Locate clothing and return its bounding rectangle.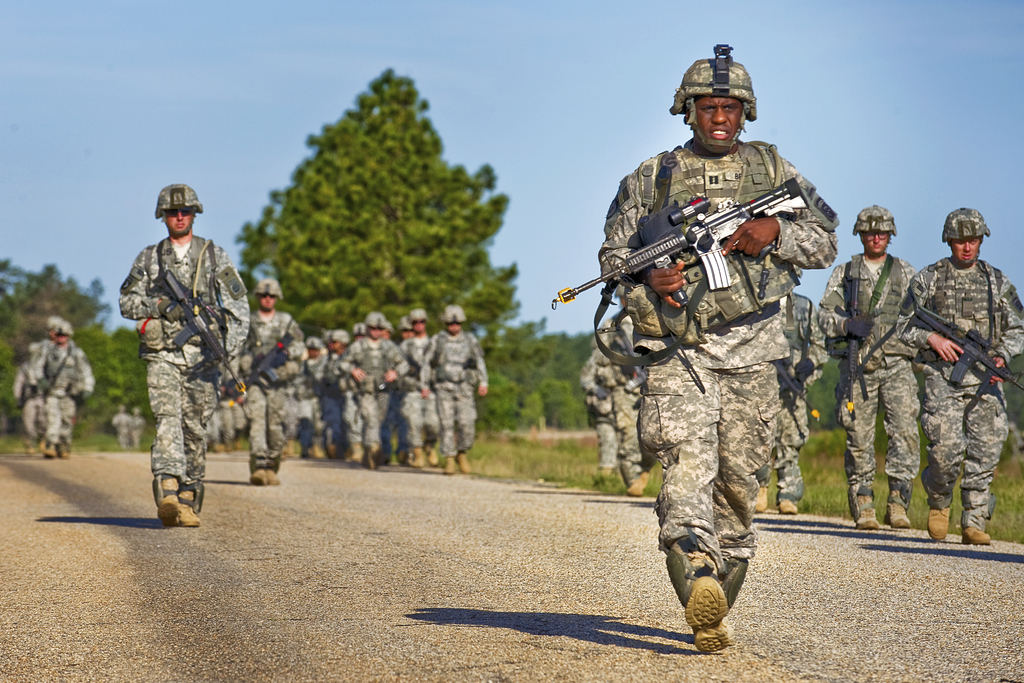
{"left": 112, "top": 183, "right": 248, "bottom": 512}.
